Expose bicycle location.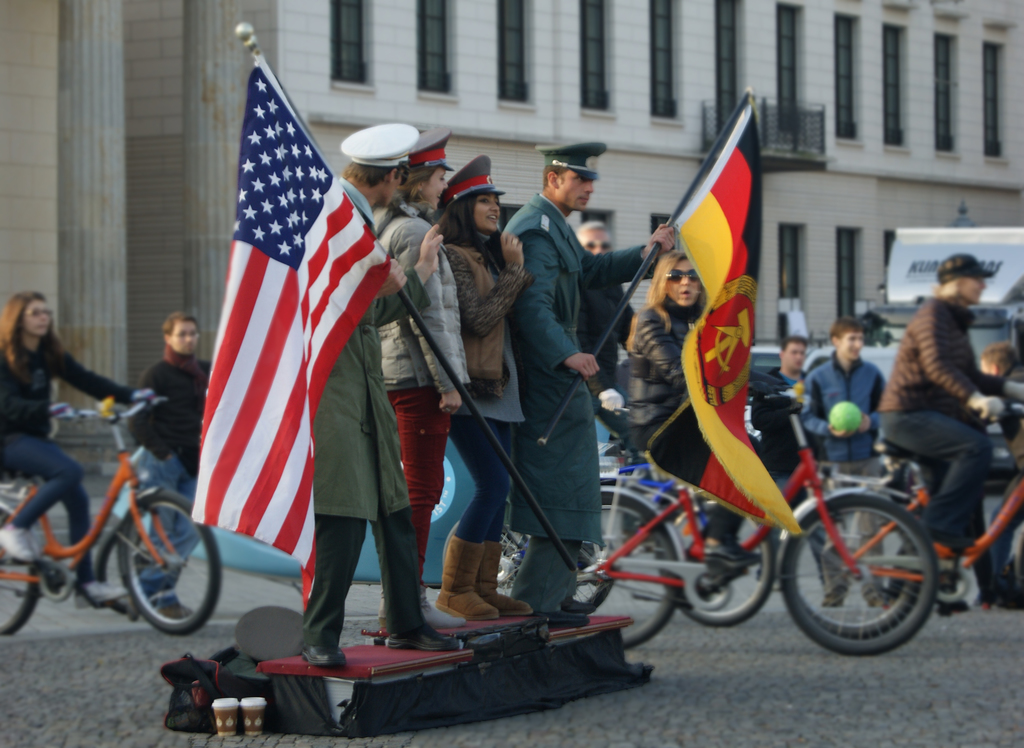
Exposed at [x1=591, y1=394, x2=939, y2=657].
